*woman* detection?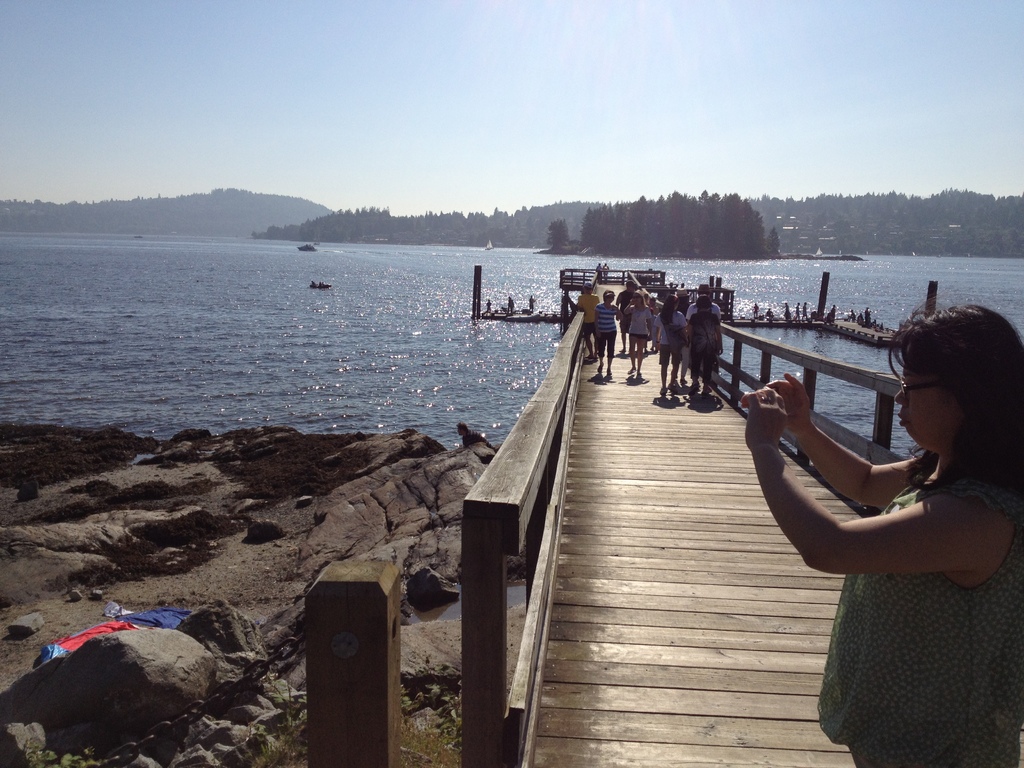
[744, 285, 1005, 754]
